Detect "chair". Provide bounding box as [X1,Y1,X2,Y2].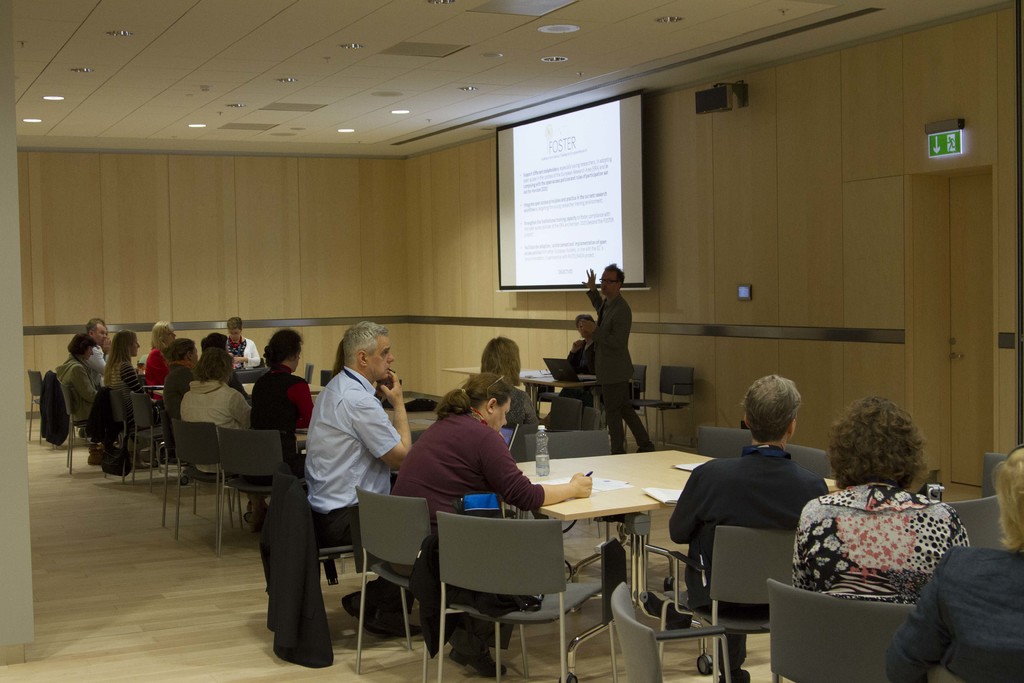
[303,361,314,384].
